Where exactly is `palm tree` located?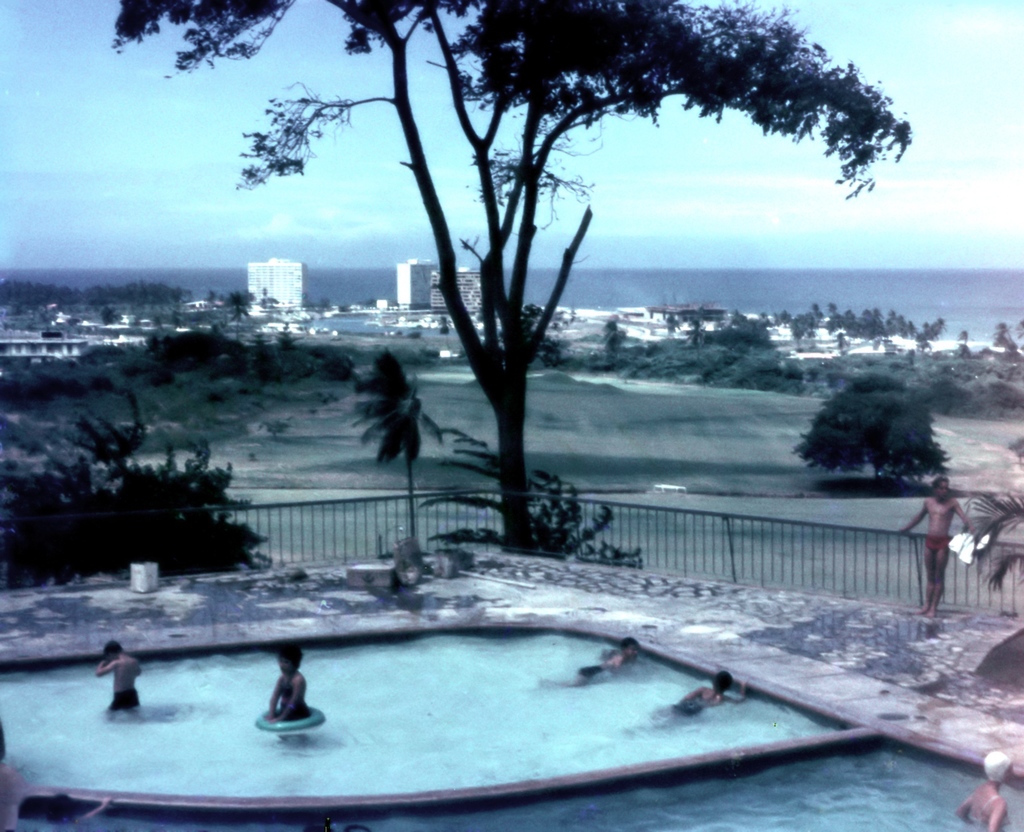
Its bounding box is 344, 349, 443, 602.
